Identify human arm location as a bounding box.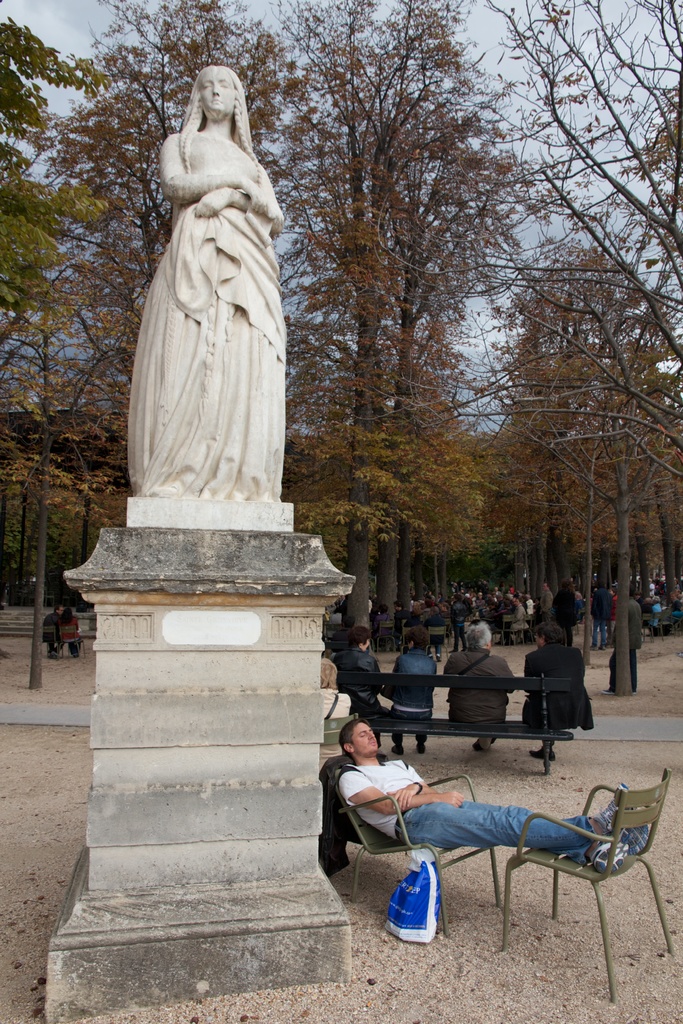
locate(187, 184, 282, 230).
